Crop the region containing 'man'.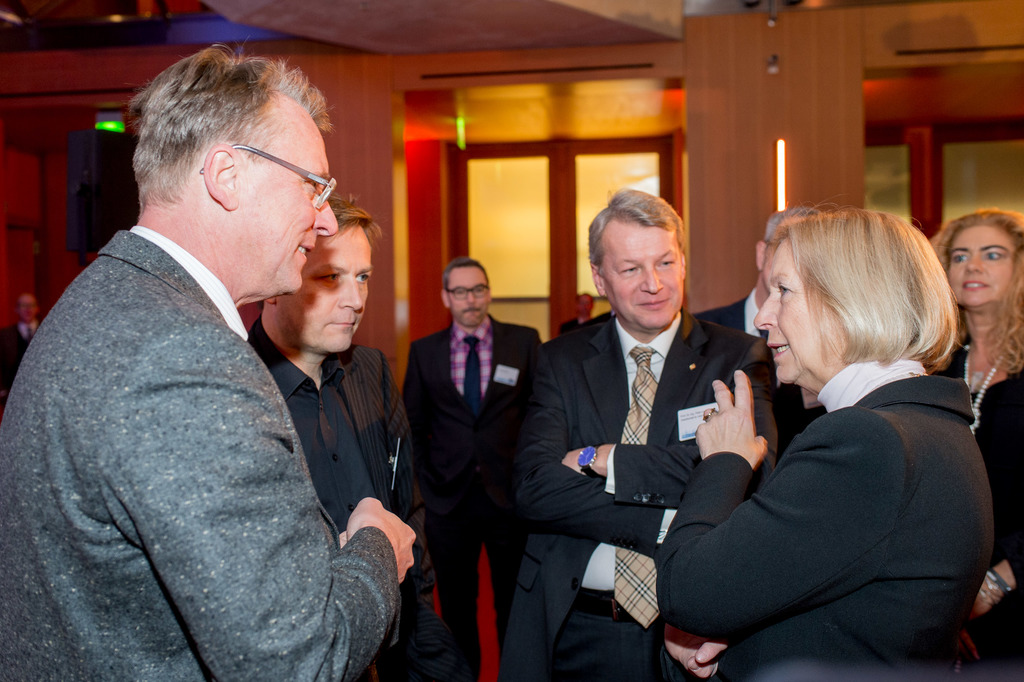
Crop region: {"x1": 0, "y1": 47, "x2": 416, "y2": 681}.
